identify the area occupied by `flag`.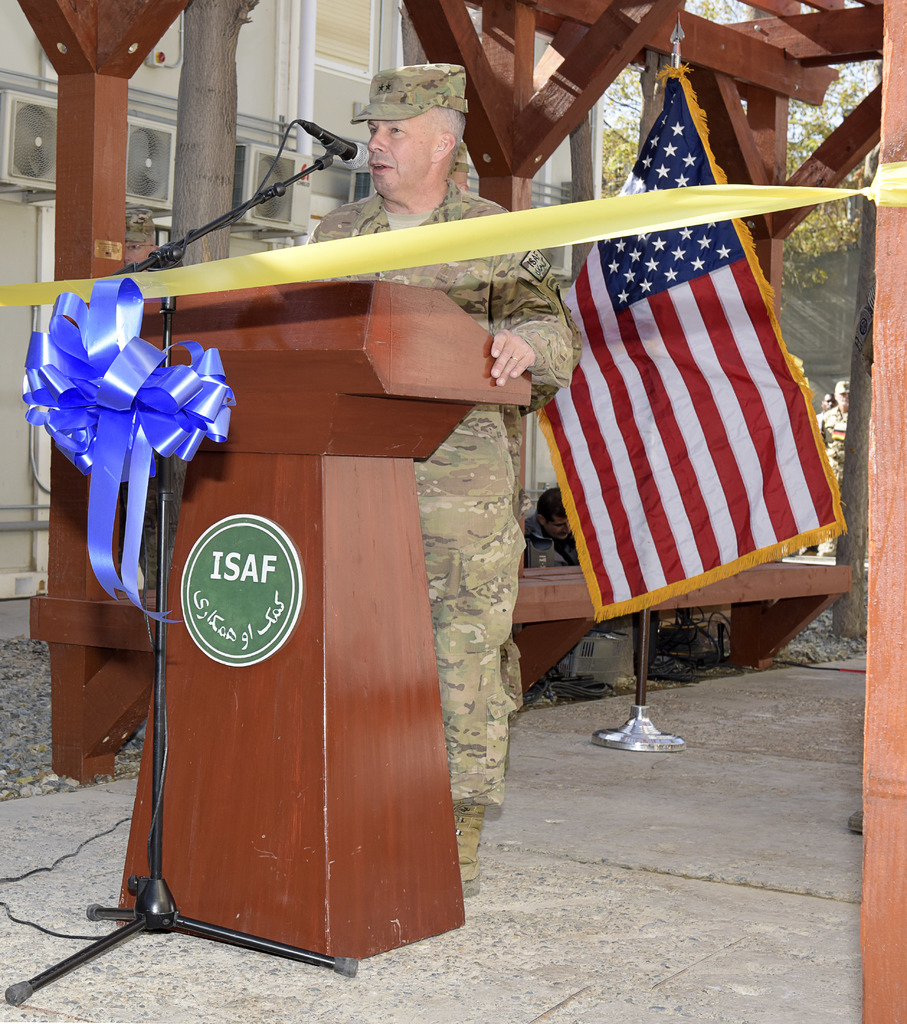
Area: (x1=526, y1=185, x2=849, y2=699).
